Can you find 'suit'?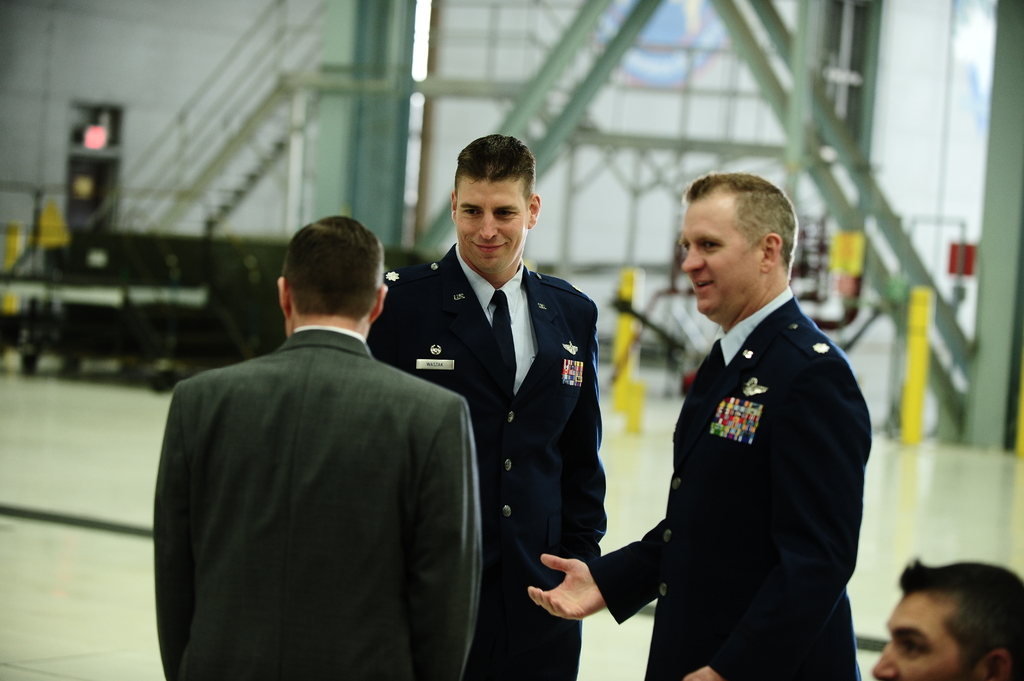
Yes, bounding box: pyautogui.locateOnScreen(152, 323, 479, 680).
